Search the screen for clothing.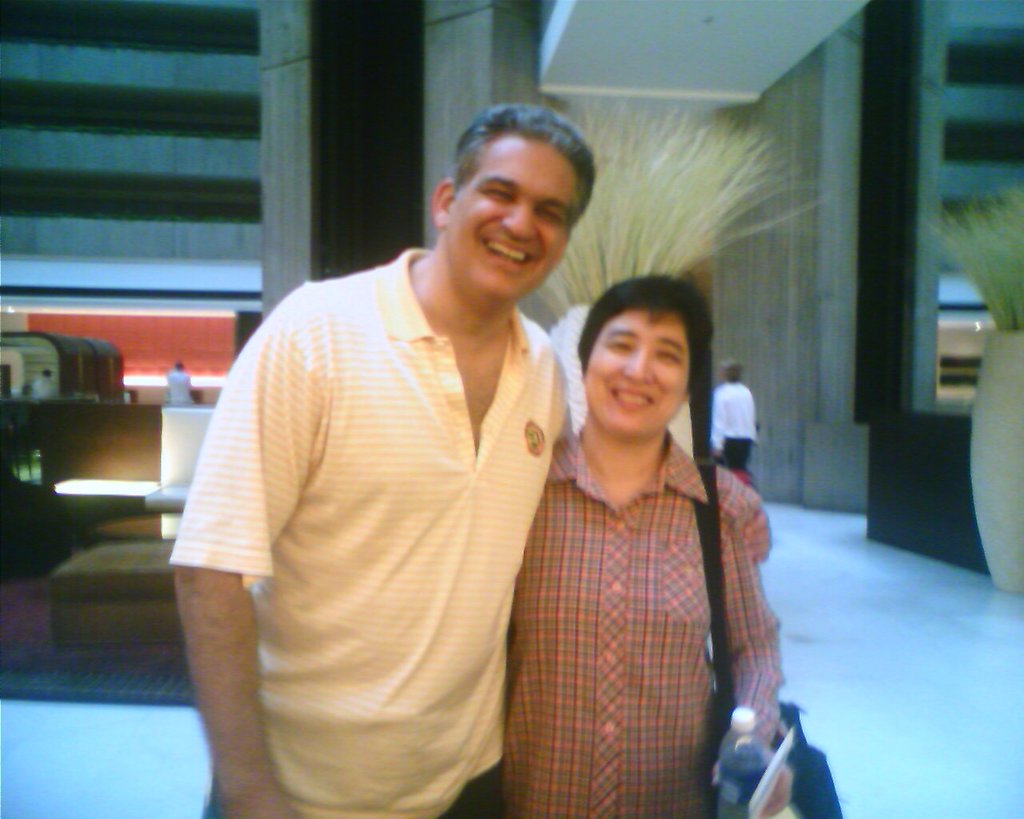
Found at region(510, 431, 786, 818).
